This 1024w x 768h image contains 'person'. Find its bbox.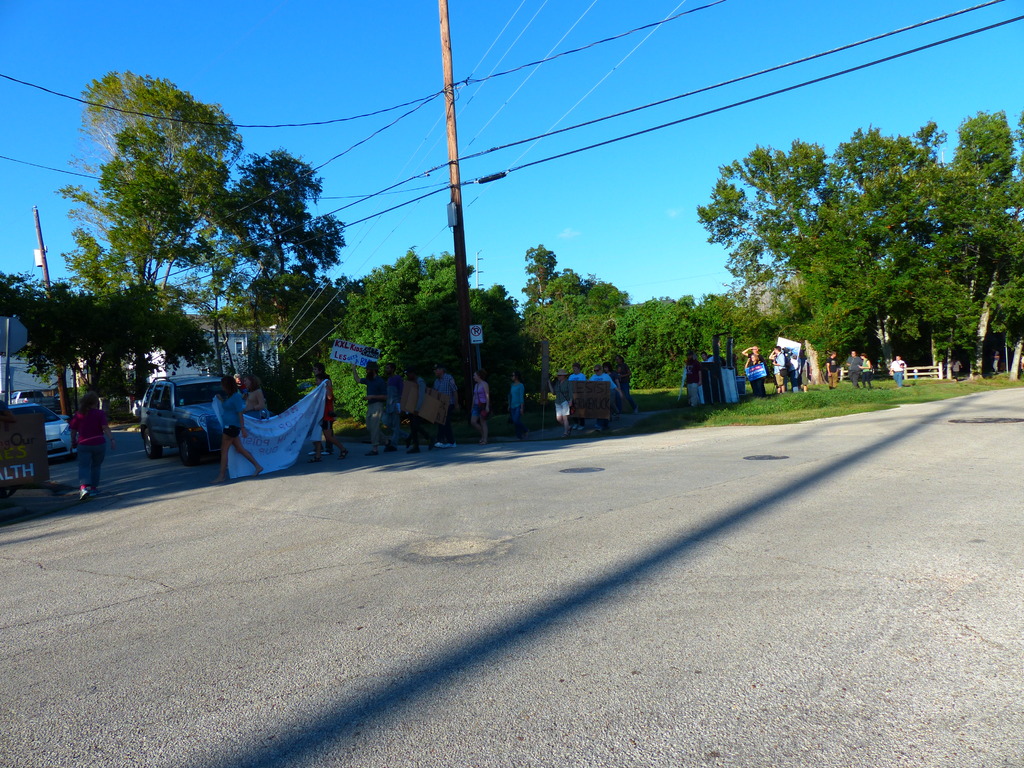
bbox=[404, 368, 432, 457].
